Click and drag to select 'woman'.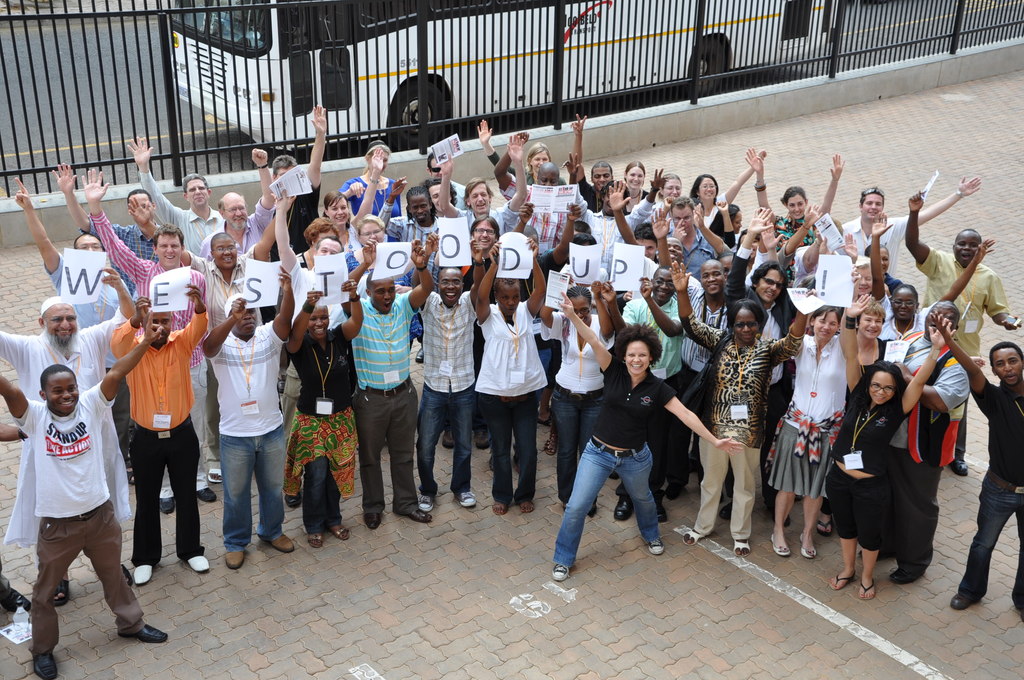
Selection: 871, 210, 998, 344.
